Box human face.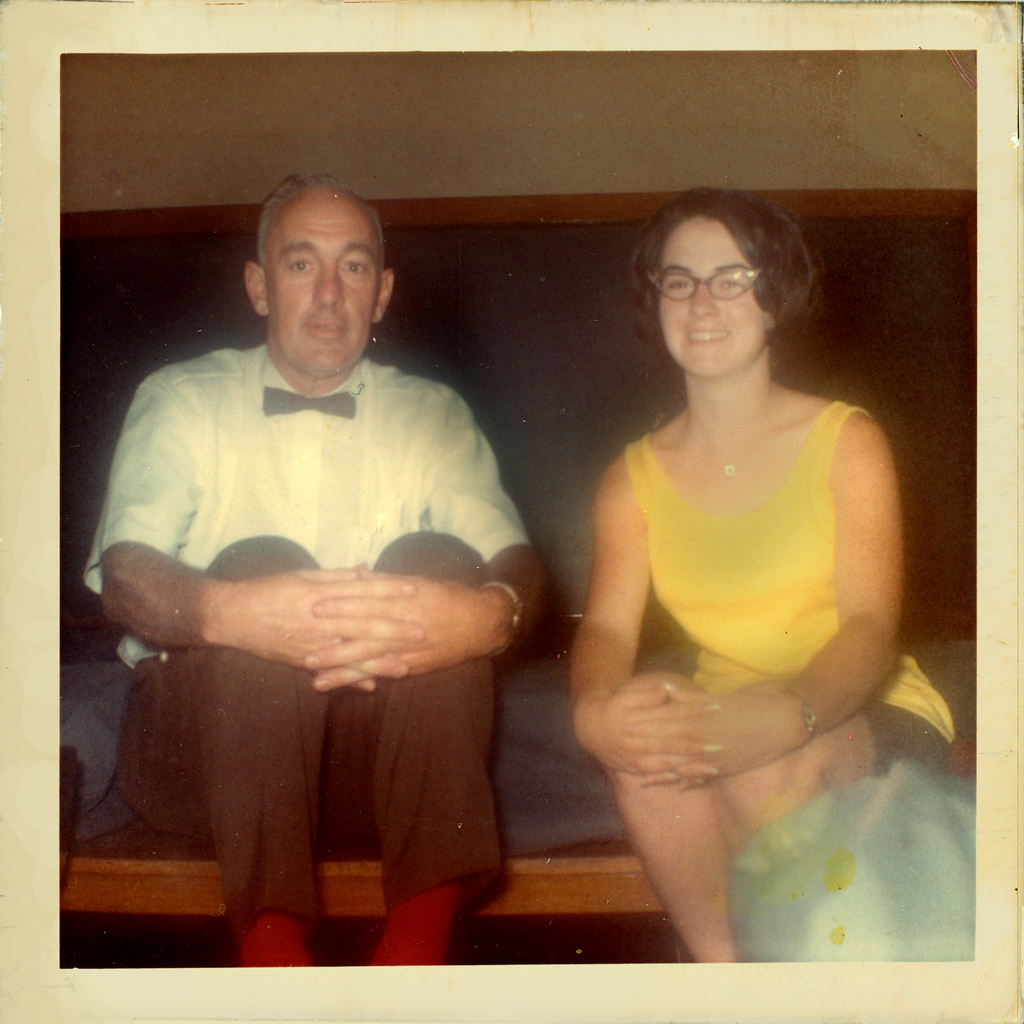
<bbox>653, 221, 778, 388</bbox>.
